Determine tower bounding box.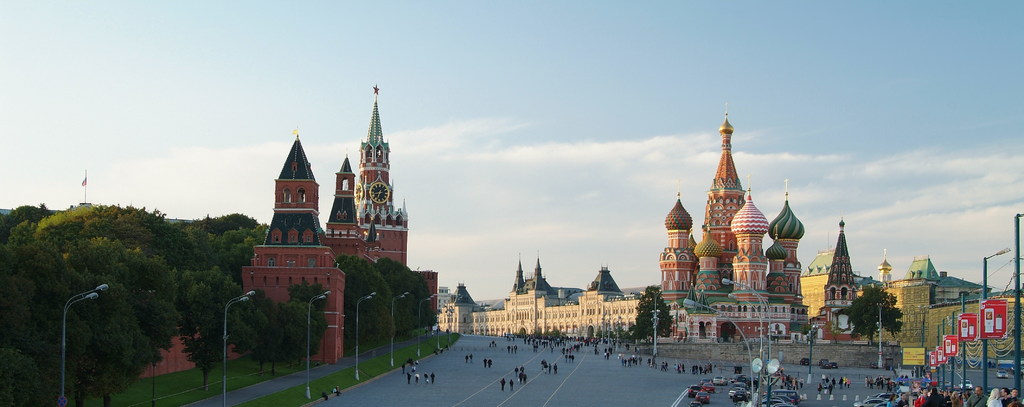
Determined: (355,89,408,270).
